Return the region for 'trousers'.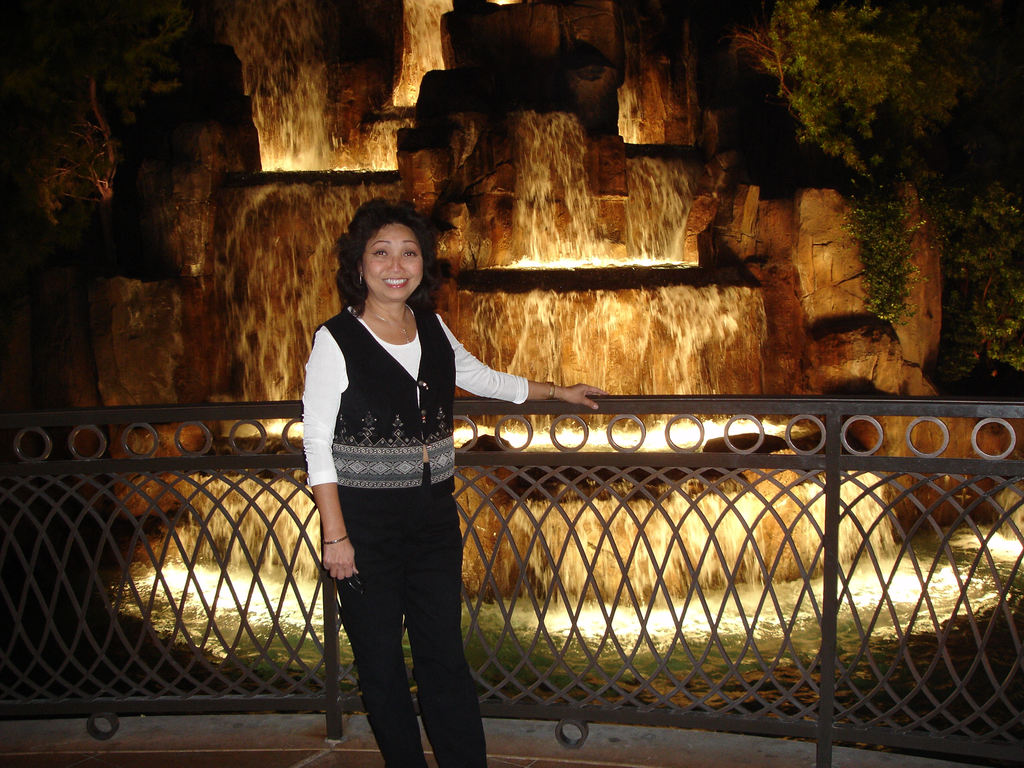
Rect(317, 497, 468, 744).
